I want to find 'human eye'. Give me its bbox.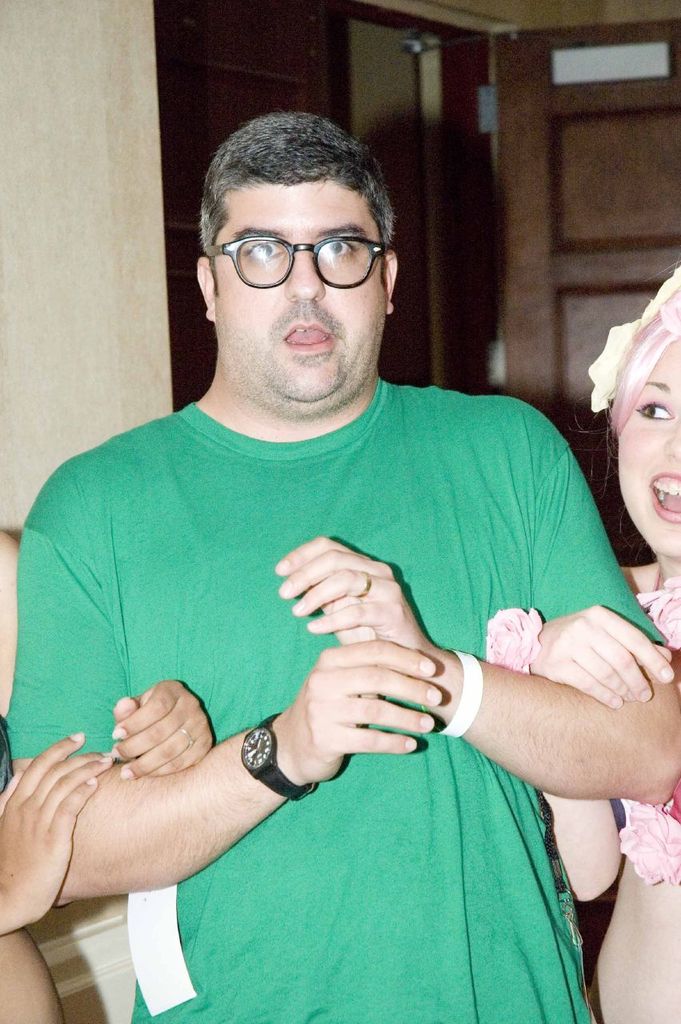
select_region(241, 236, 287, 261).
